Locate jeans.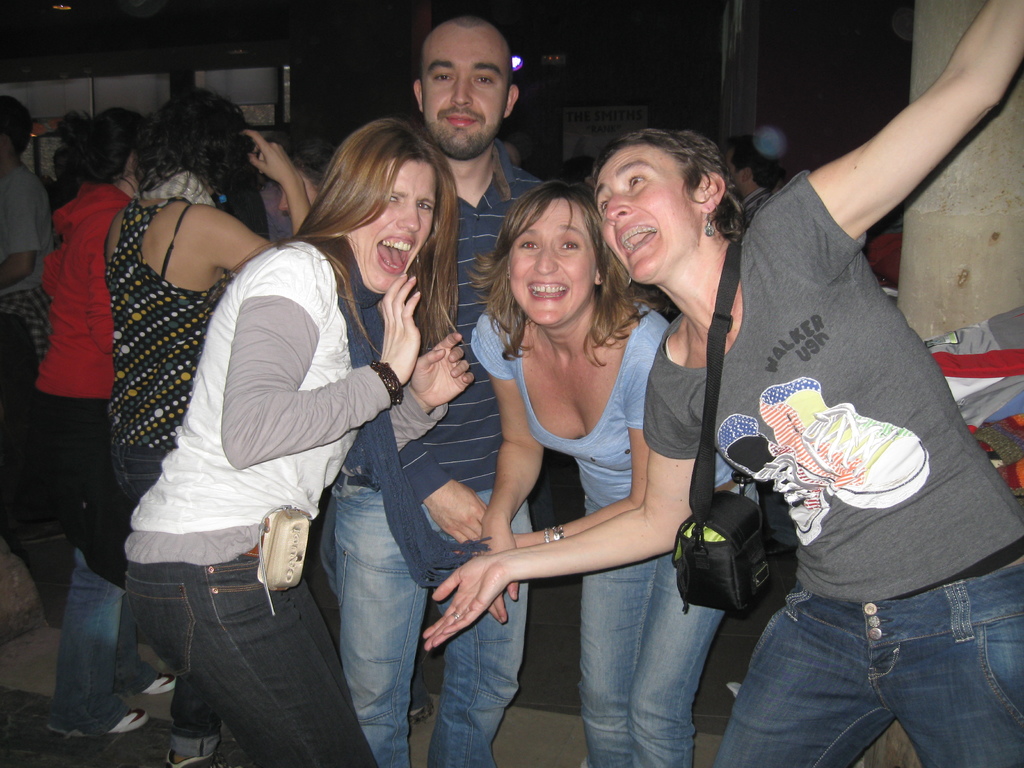
Bounding box: {"left": 28, "top": 383, "right": 125, "bottom": 561}.
